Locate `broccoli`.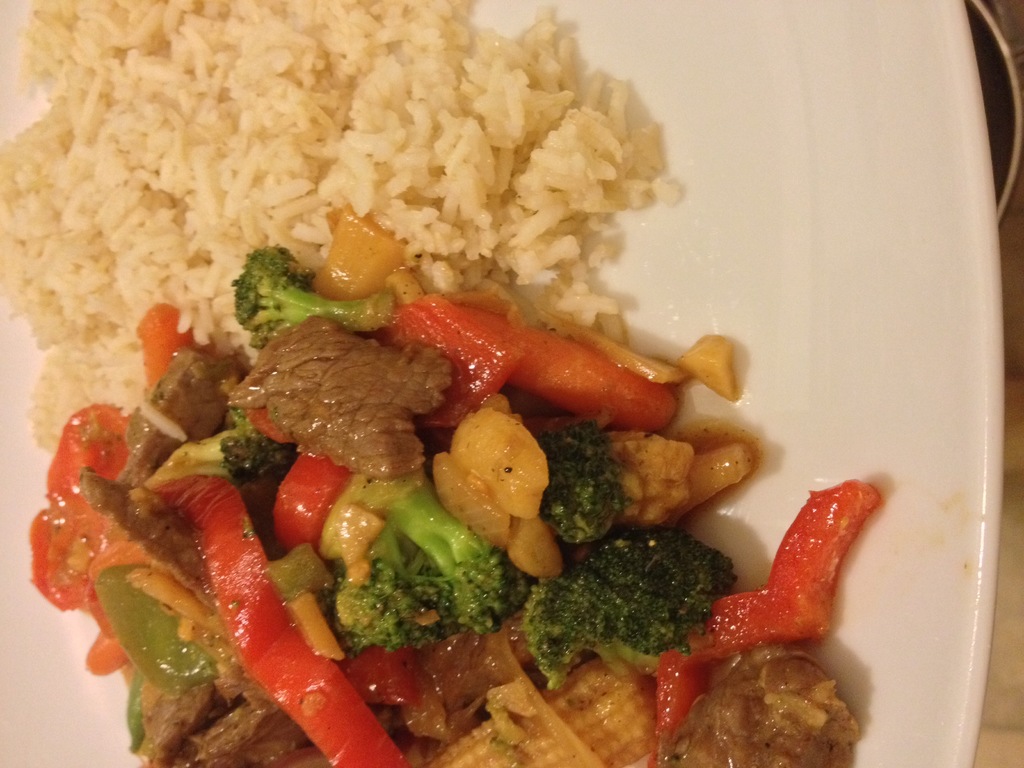
Bounding box: BBox(337, 477, 528, 653).
